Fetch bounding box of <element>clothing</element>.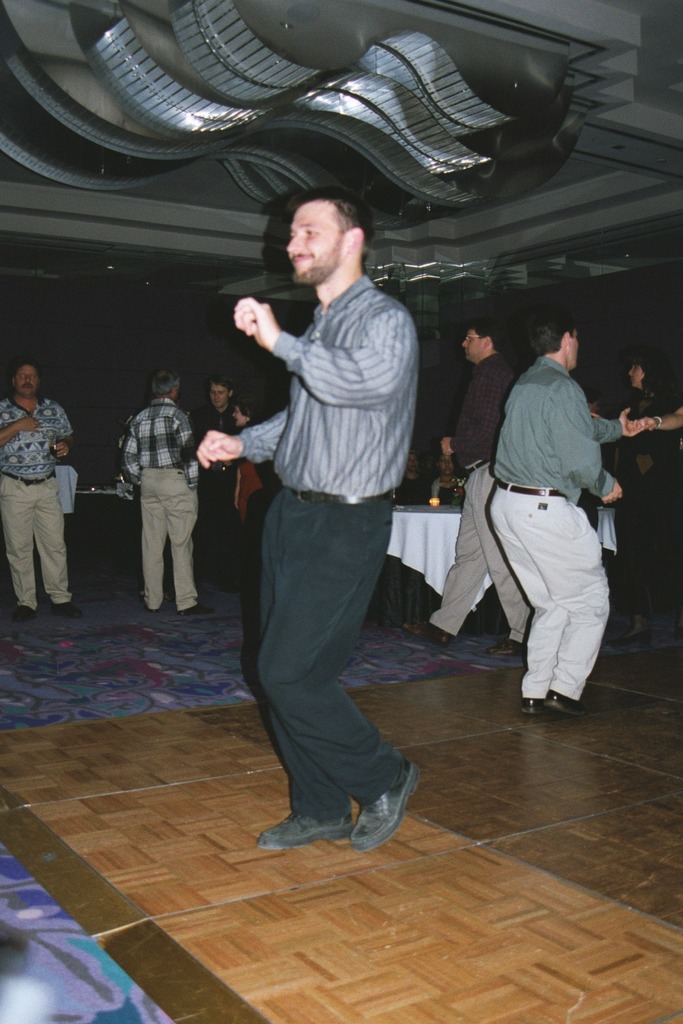
Bbox: {"left": 0, "top": 391, "right": 85, "bottom": 584}.
